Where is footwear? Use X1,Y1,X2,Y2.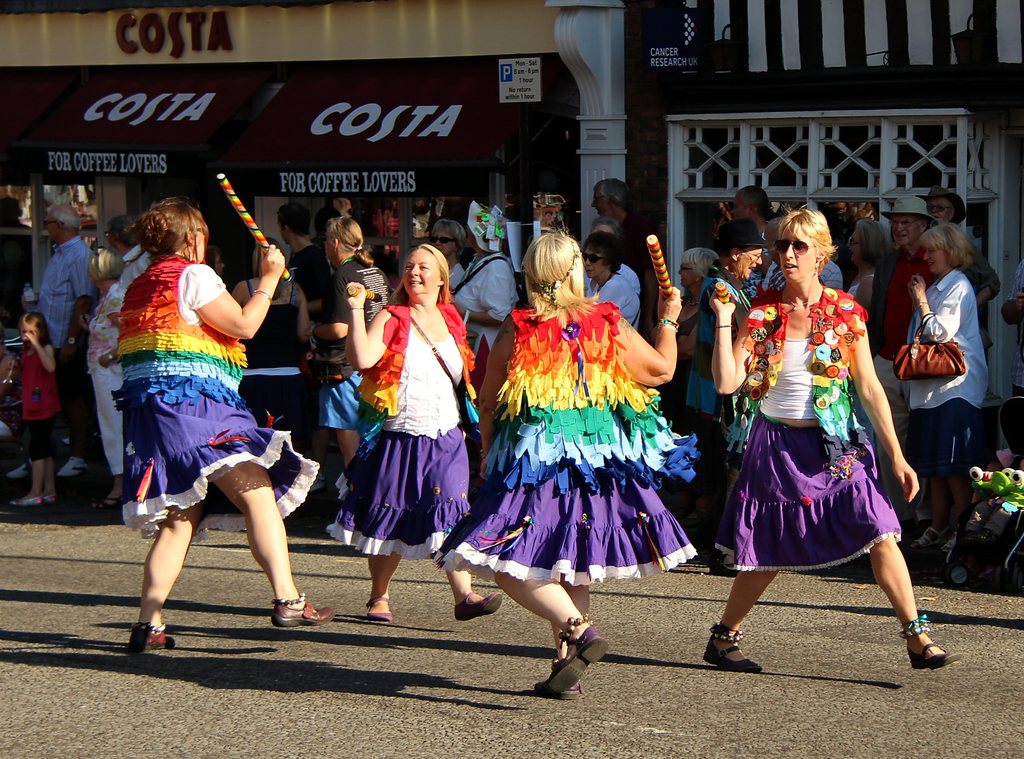
938,531,961,557.
